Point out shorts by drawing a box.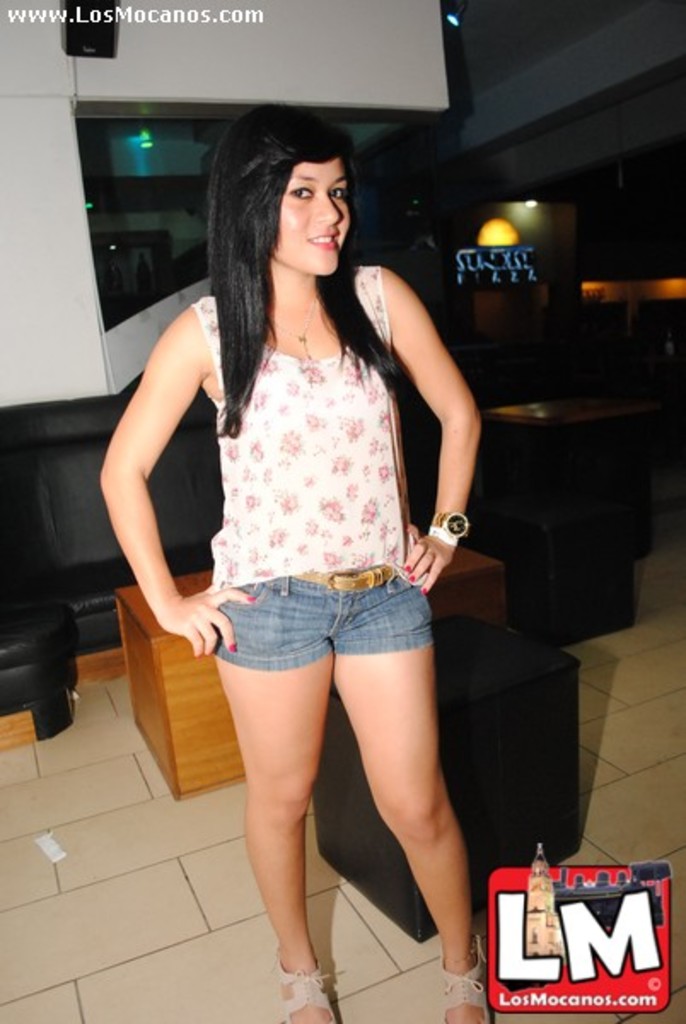
[212,584,451,691].
